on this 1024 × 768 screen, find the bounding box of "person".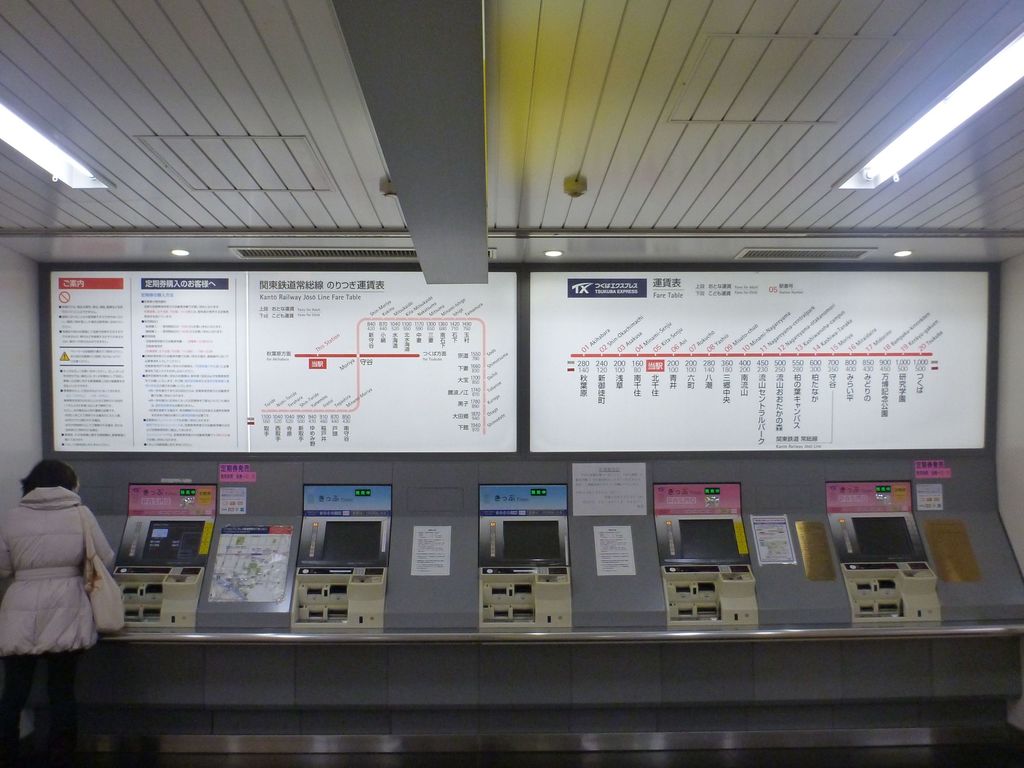
Bounding box: <bbox>0, 447, 120, 767</bbox>.
